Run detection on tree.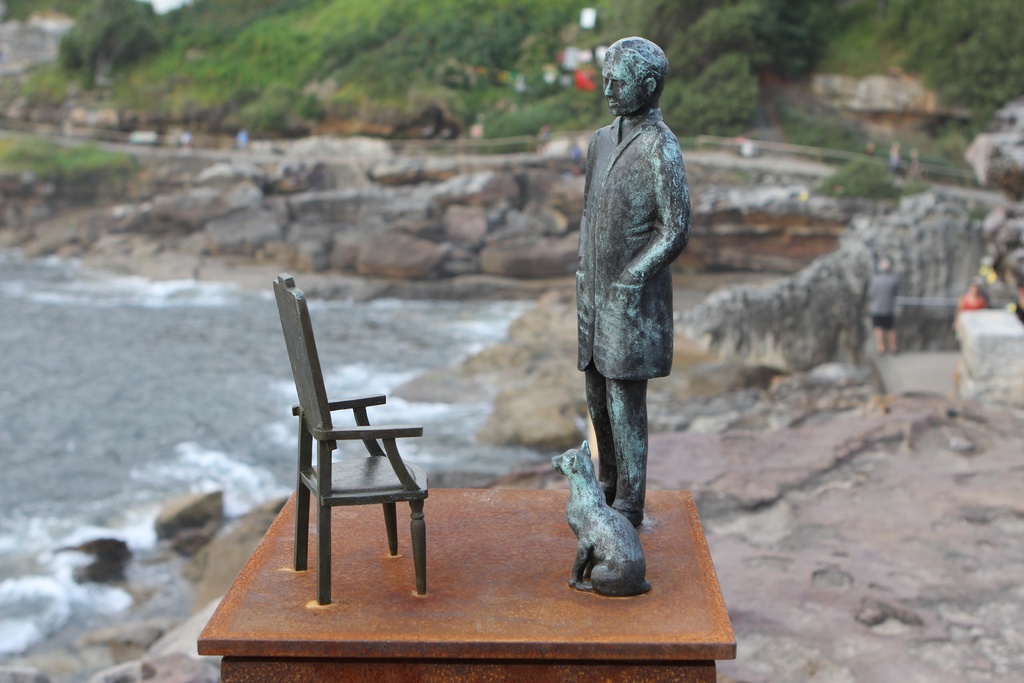
Result: {"left": 60, "top": 0, "right": 177, "bottom": 90}.
